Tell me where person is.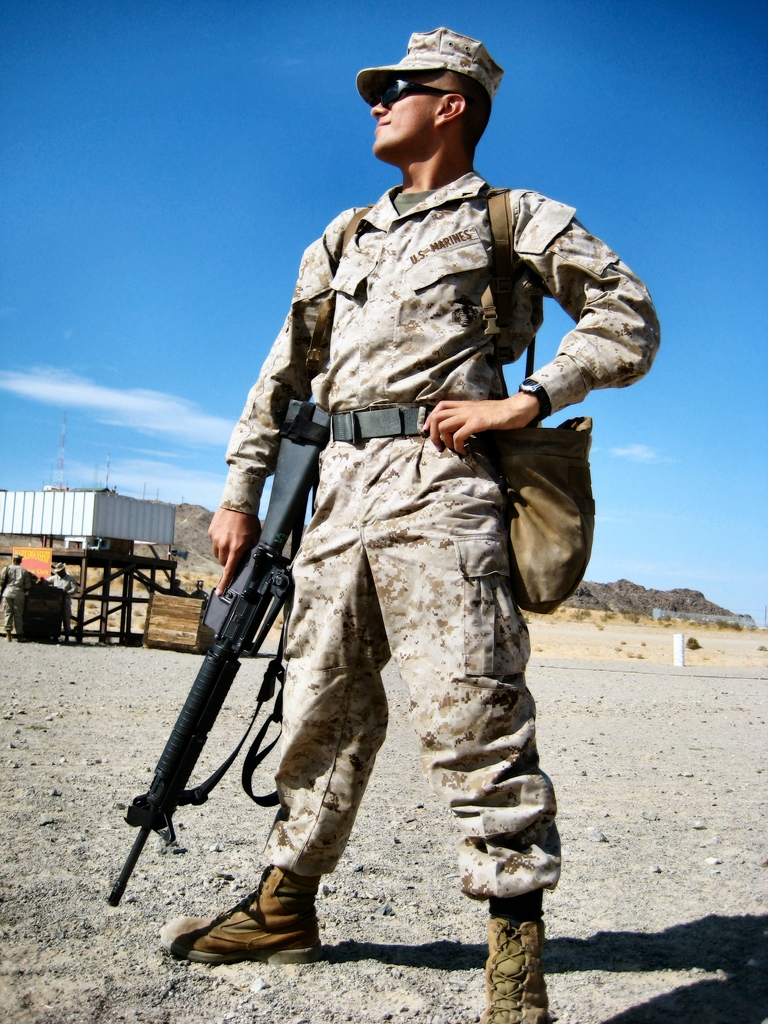
person is at (156,92,594,975).
